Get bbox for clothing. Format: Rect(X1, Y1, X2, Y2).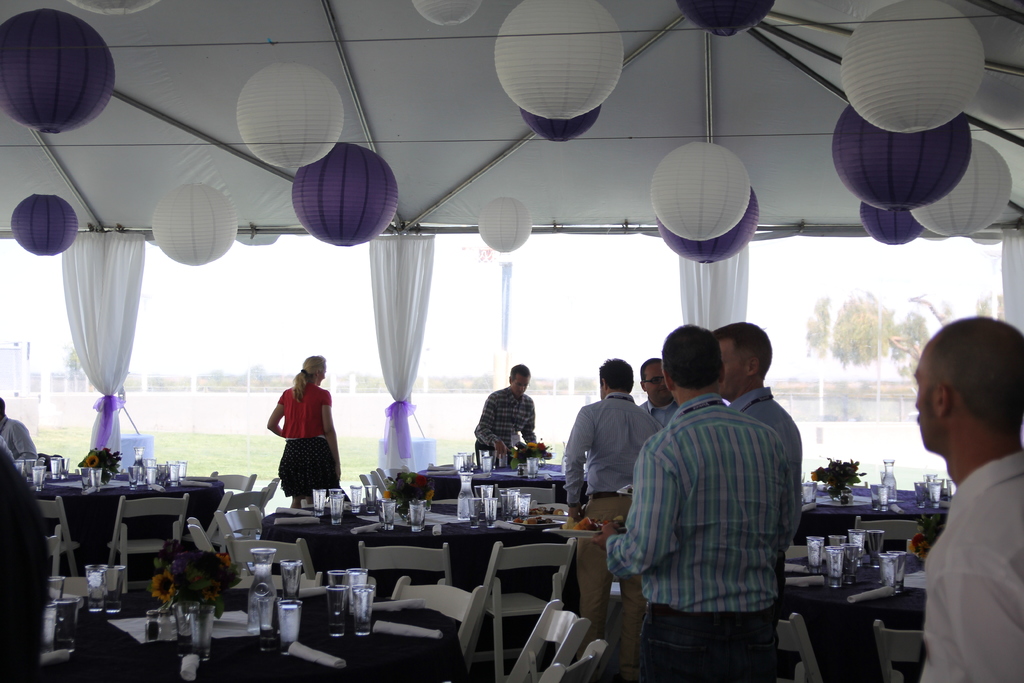
Rect(472, 384, 543, 470).
